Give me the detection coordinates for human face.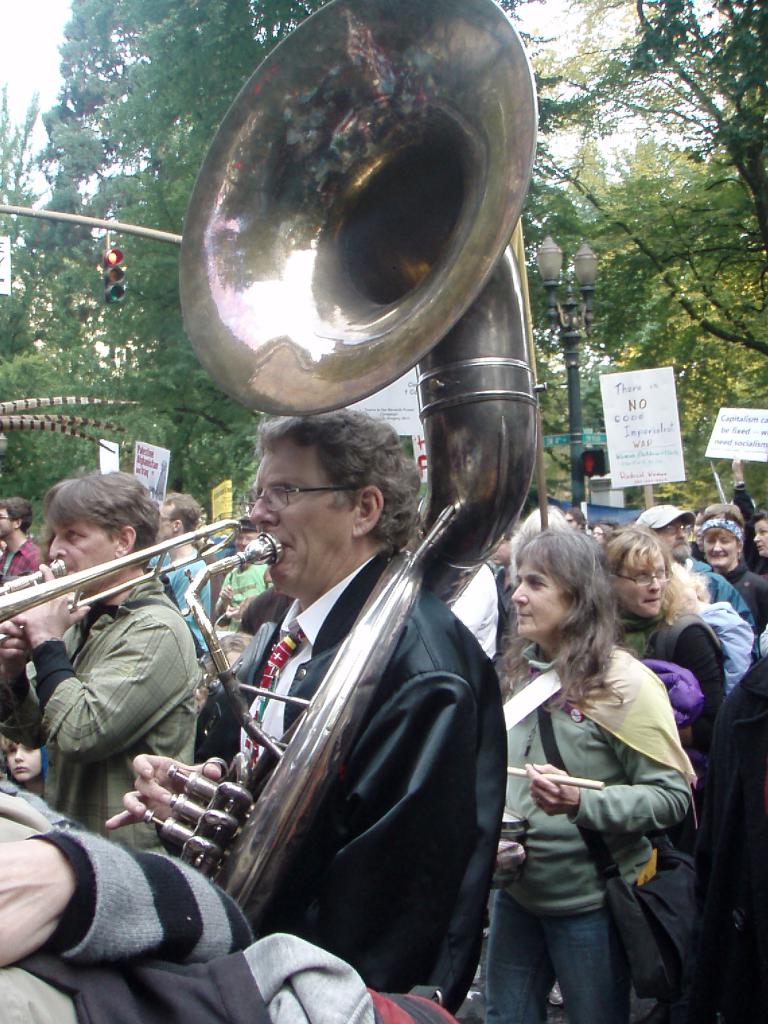
[x1=619, y1=554, x2=666, y2=617].
